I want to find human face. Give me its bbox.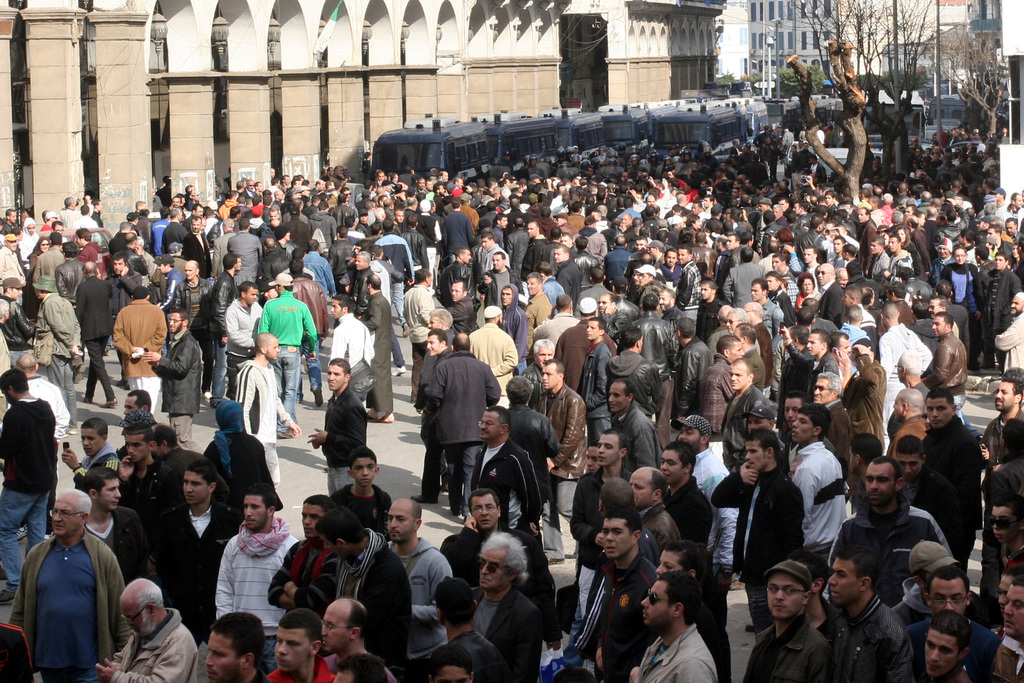
[x1=525, y1=277, x2=540, y2=298].
